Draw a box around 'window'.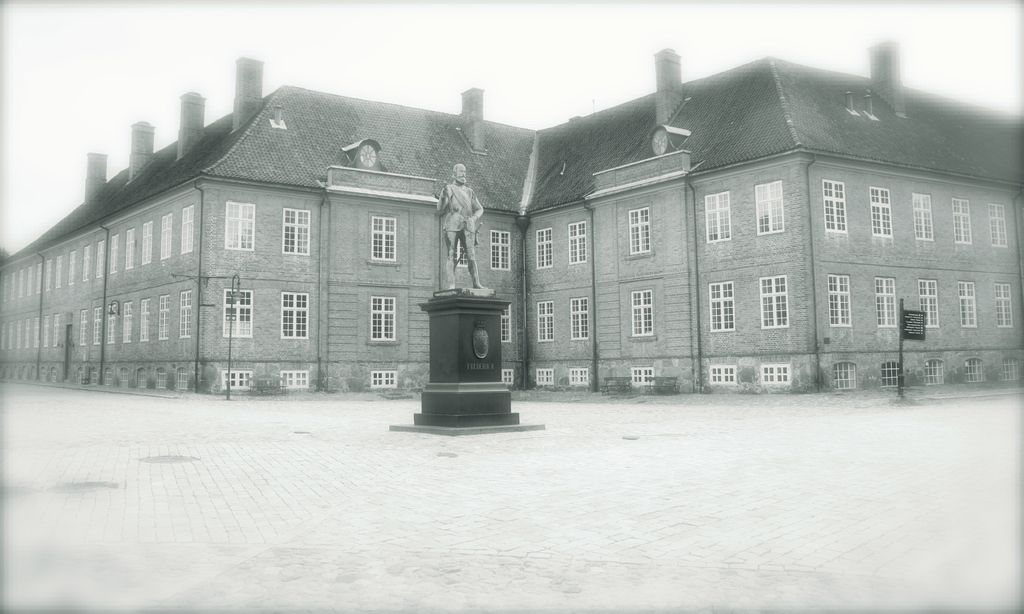
[x1=629, y1=204, x2=649, y2=257].
